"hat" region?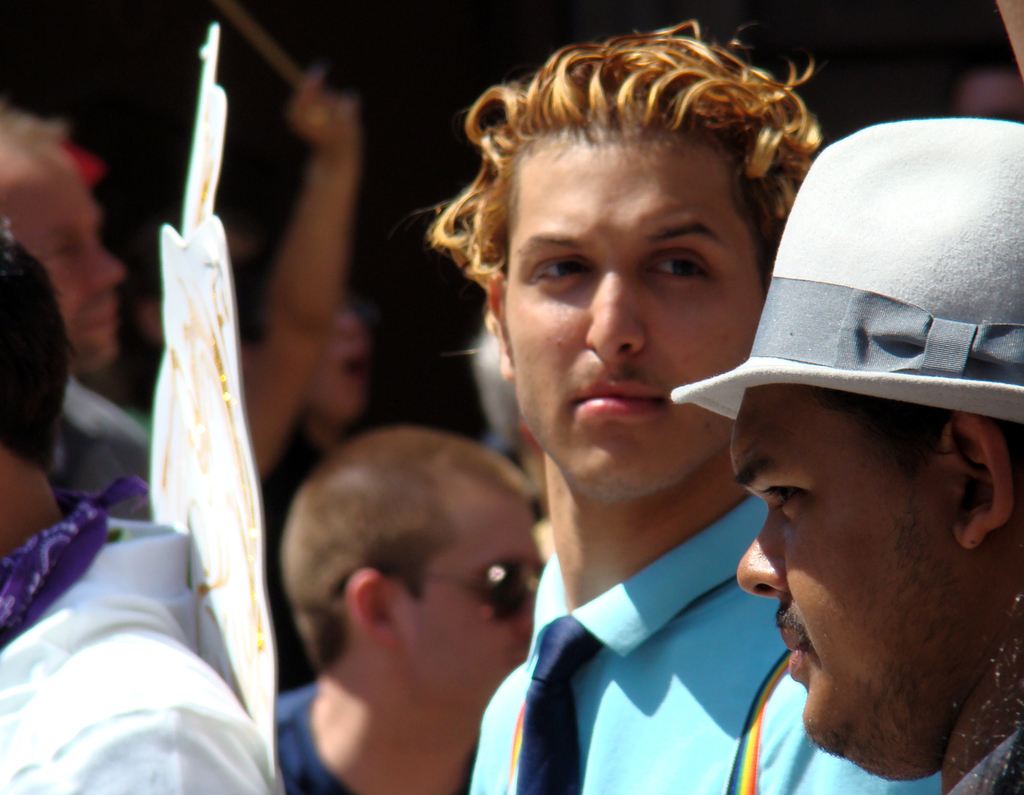
[left=668, top=113, right=1023, bottom=422]
